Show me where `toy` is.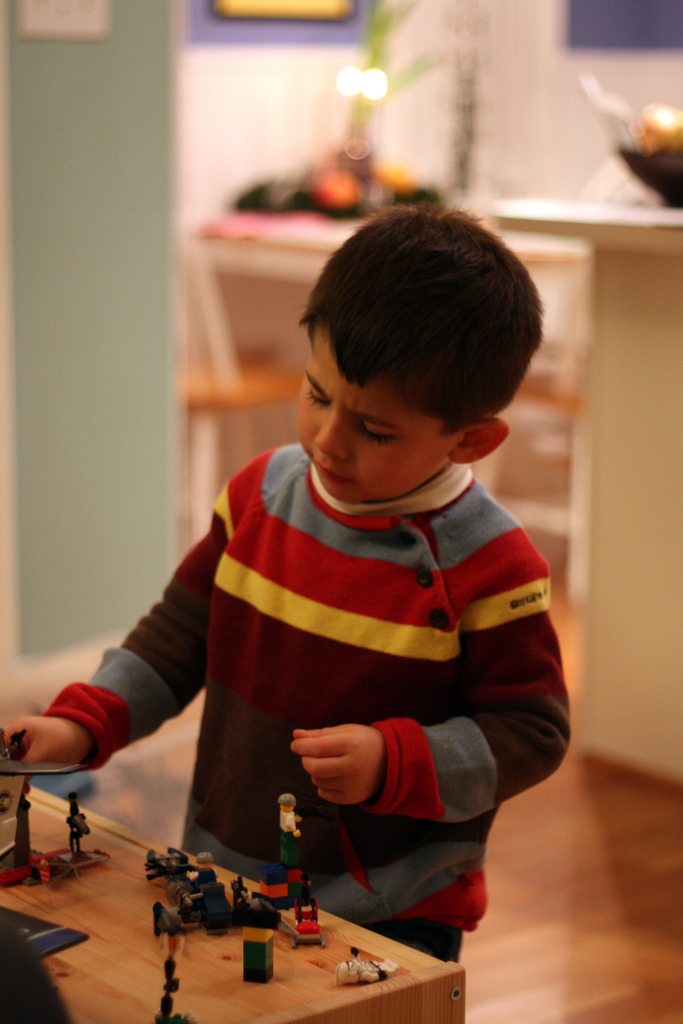
`toy` is at box(156, 902, 195, 1023).
